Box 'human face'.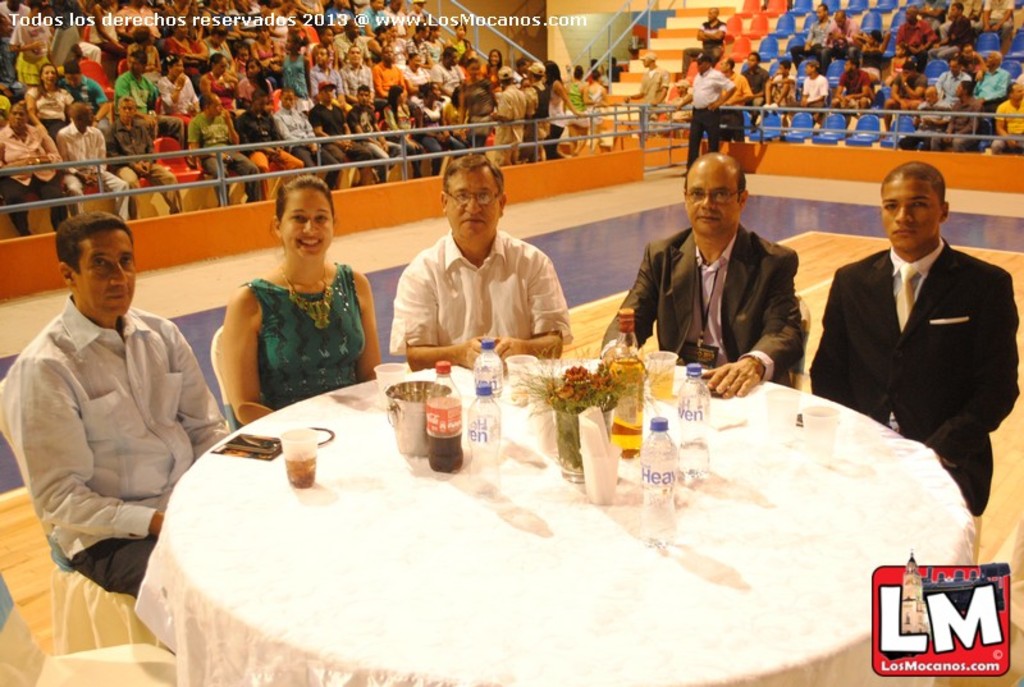
Rect(447, 171, 498, 237).
